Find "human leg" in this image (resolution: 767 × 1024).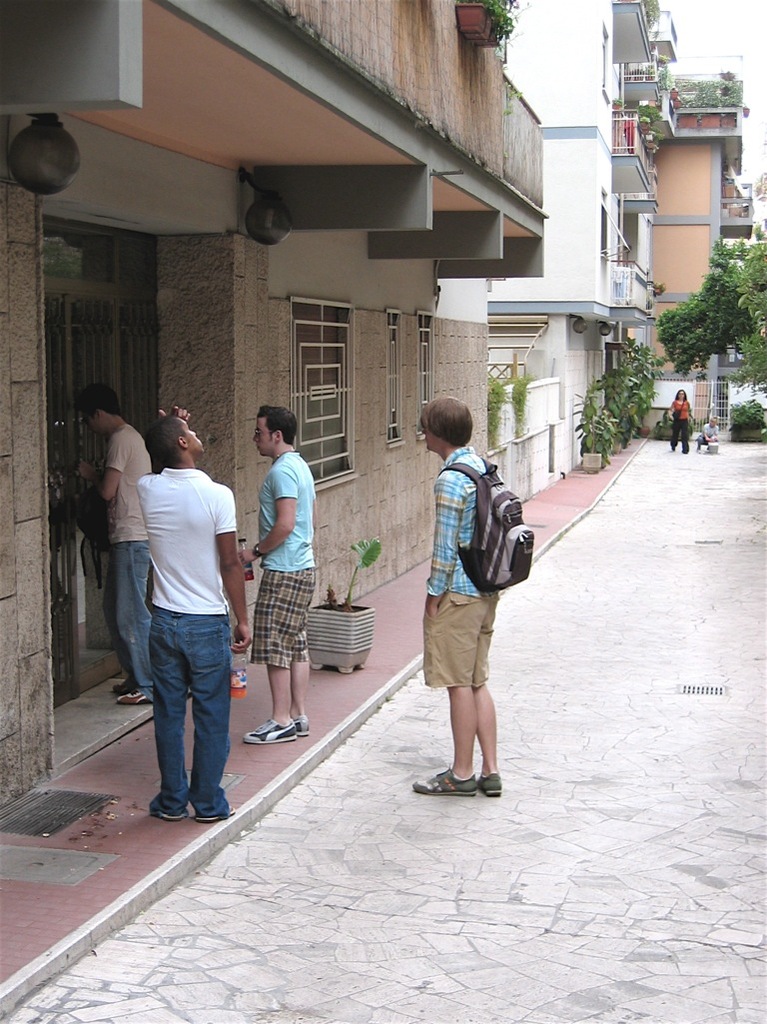
box(241, 565, 307, 746).
